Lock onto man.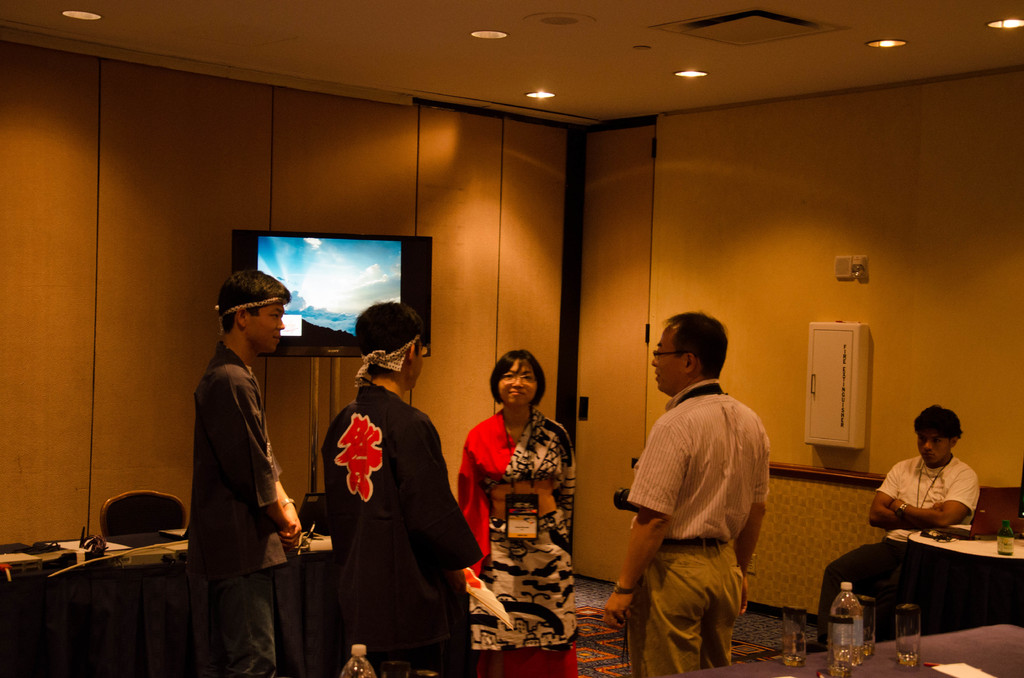
Locked: <box>813,402,981,646</box>.
